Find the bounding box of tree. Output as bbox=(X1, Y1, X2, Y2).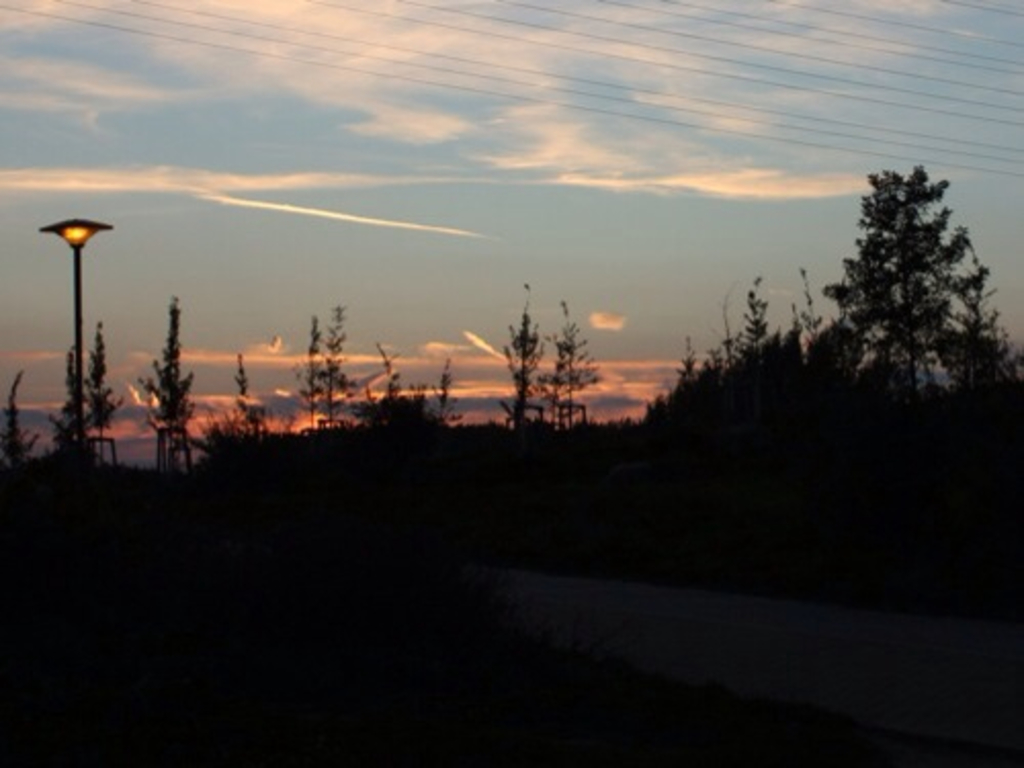
bbox=(821, 143, 991, 432).
